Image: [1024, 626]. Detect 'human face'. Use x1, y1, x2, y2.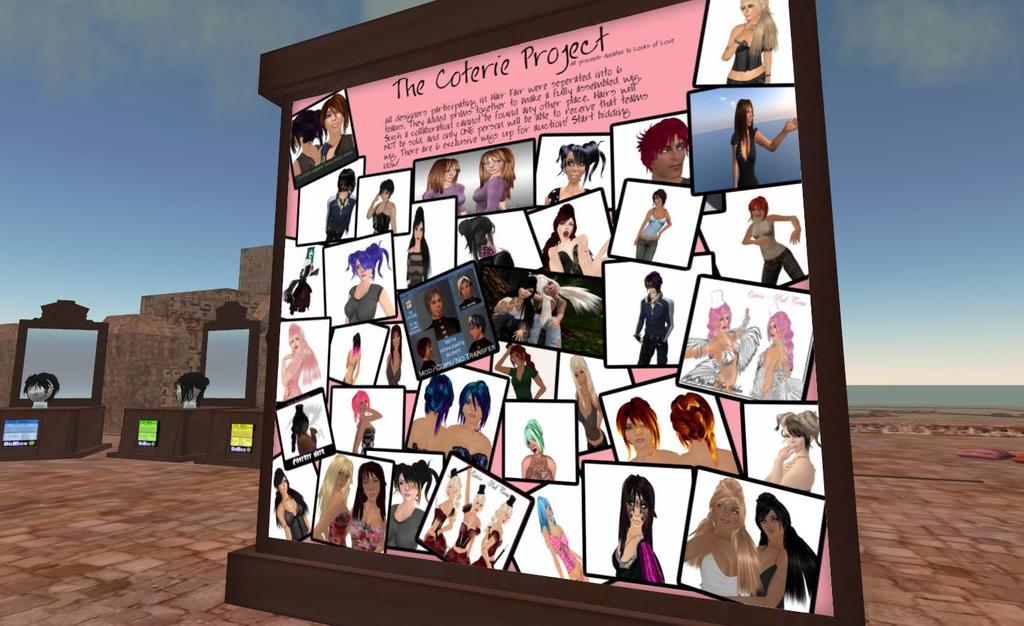
321, 107, 343, 132.
